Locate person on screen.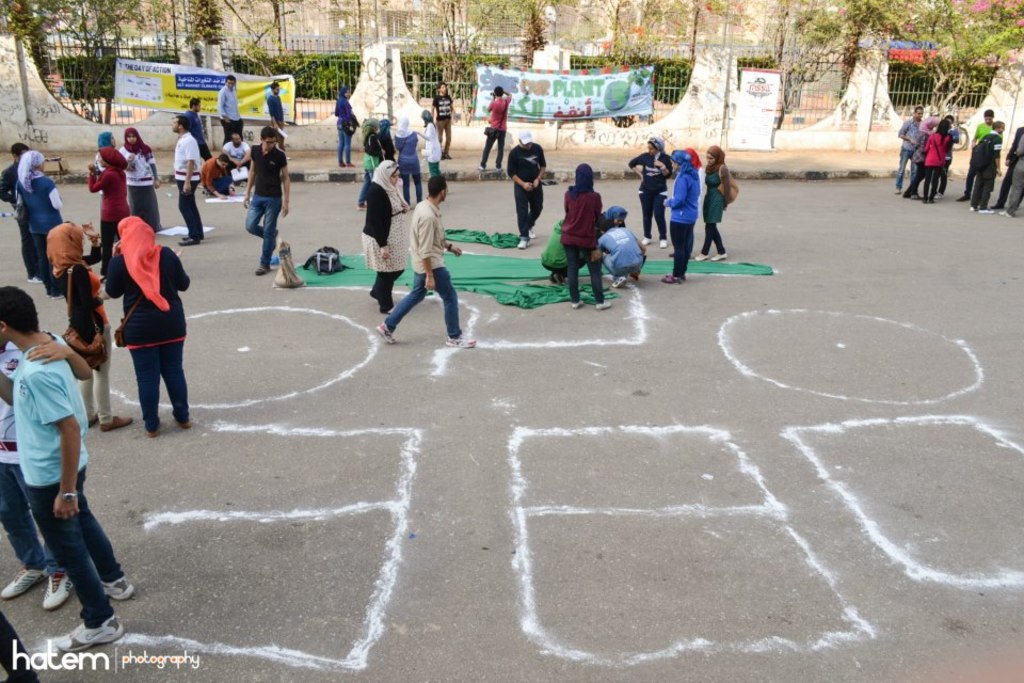
On screen at 975, 118, 1004, 217.
